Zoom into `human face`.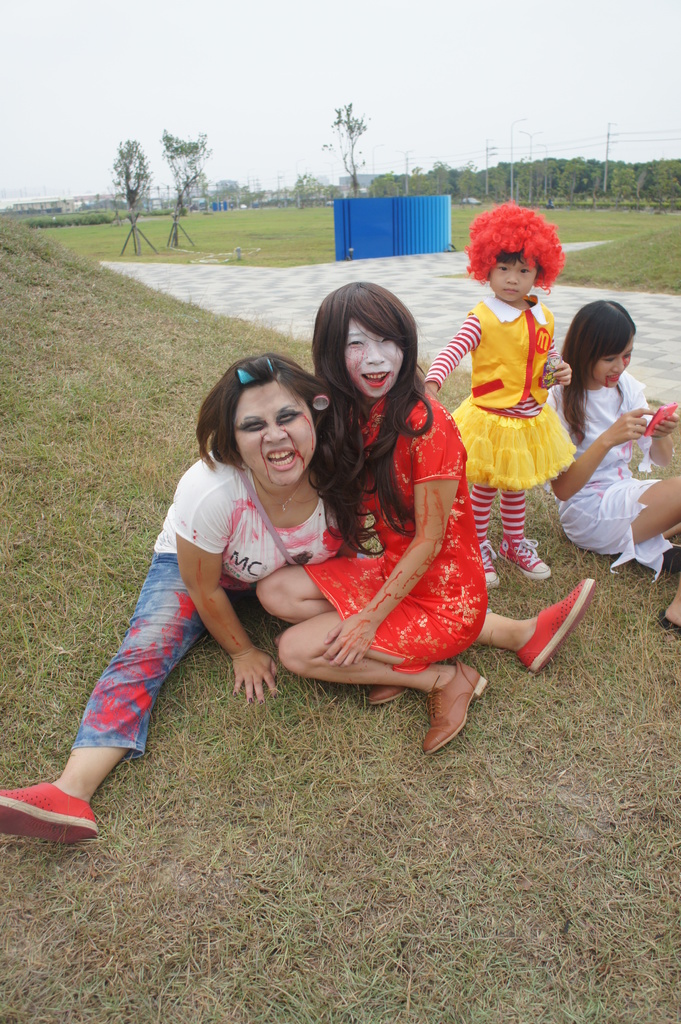
Zoom target: BBox(492, 262, 534, 304).
